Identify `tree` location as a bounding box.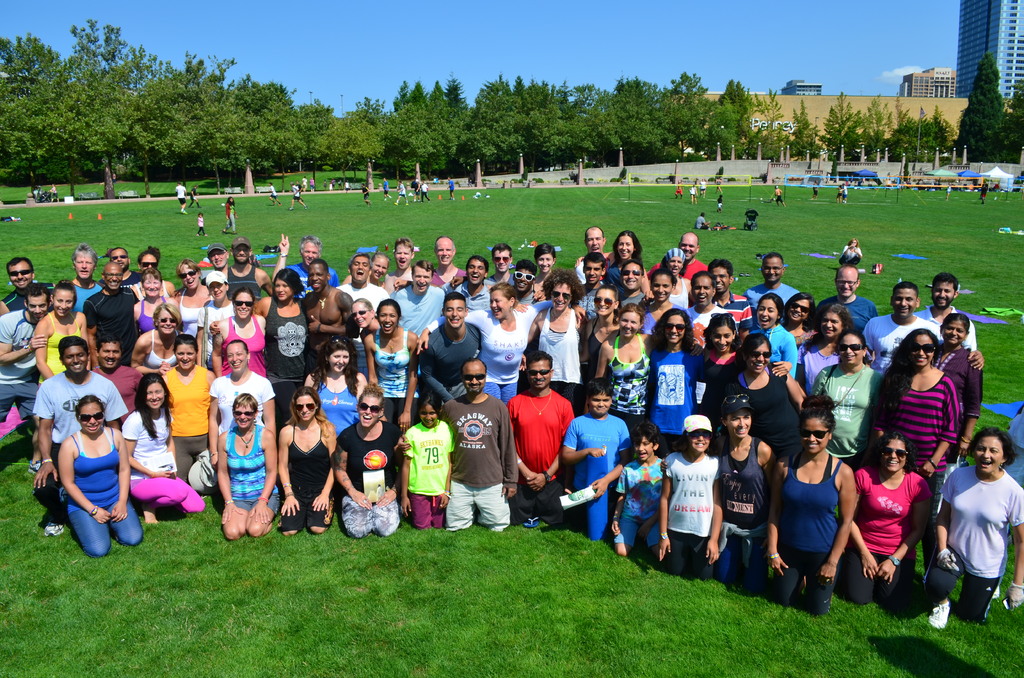
left=754, top=83, right=795, bottom=161.
